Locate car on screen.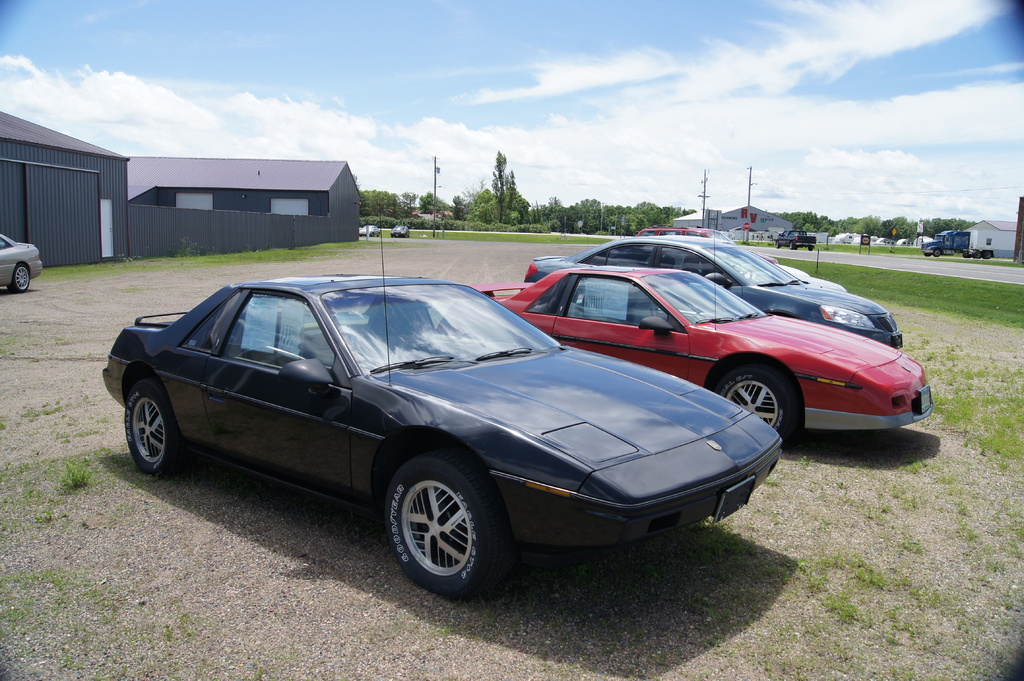
On screen at bbox(465, 267, 938, 440).
